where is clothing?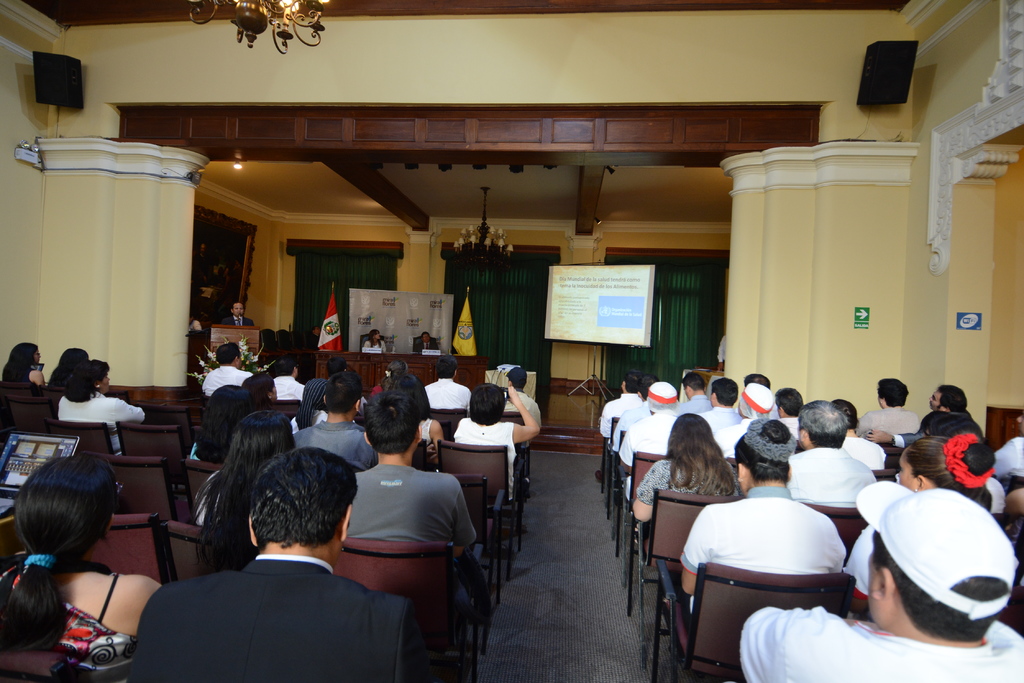
598:389:645:435.
